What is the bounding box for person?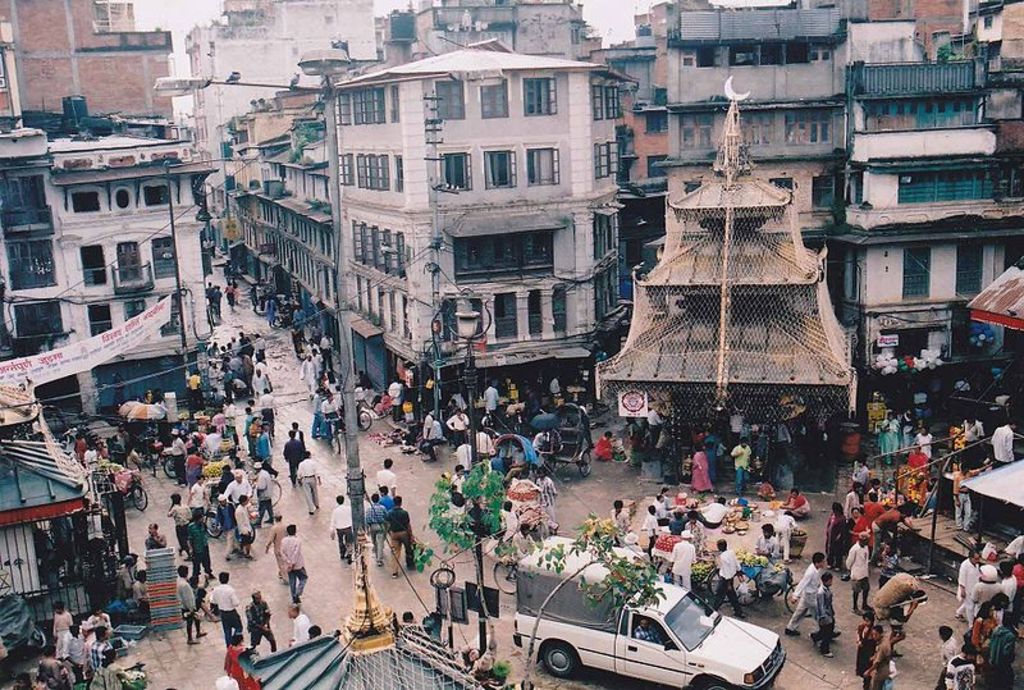
BBox(164, 492, 184, 552).
